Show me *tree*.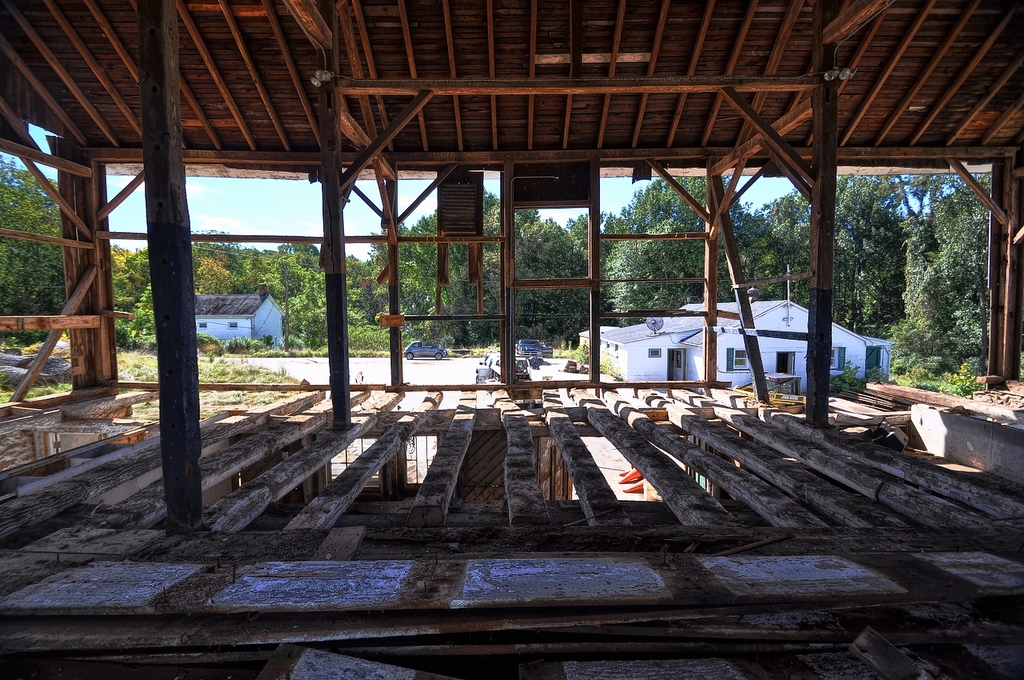
*tree* is here: 893/164/998/382.
